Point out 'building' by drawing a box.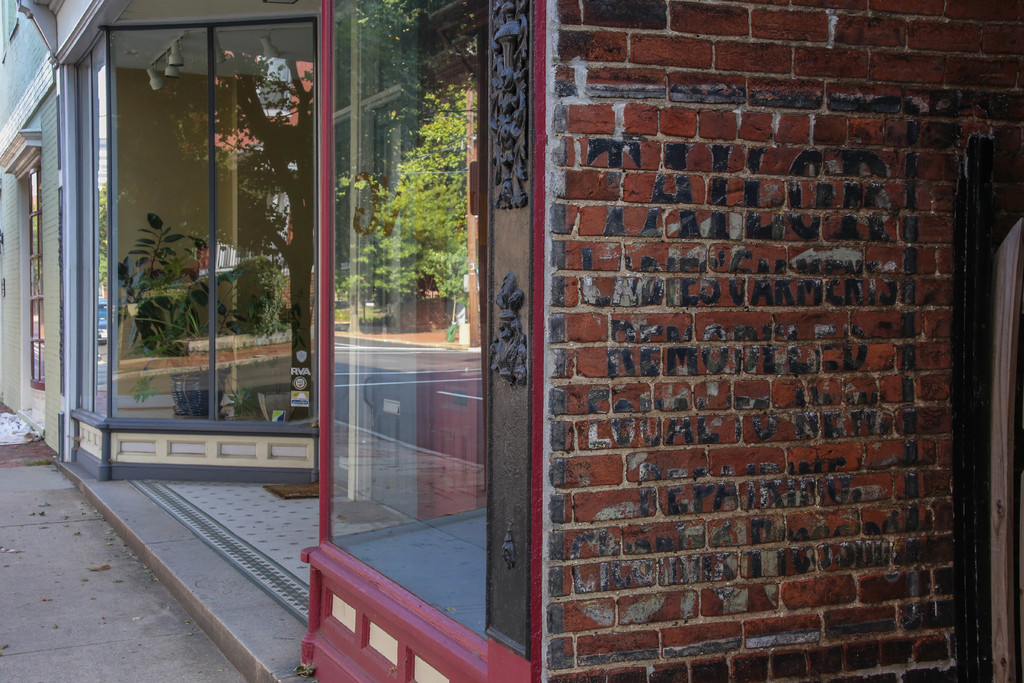
(18,0,1023,682).
